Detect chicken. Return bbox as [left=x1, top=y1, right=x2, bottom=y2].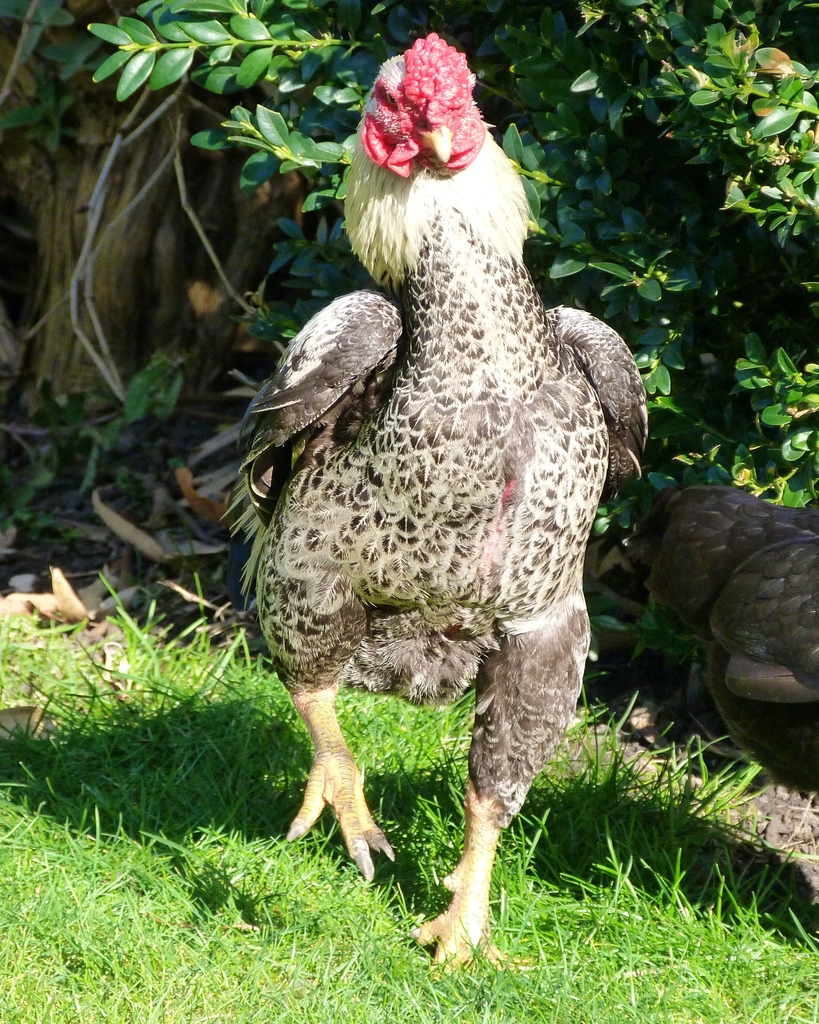
[left=625, top=467, right=818, bottom=788].
